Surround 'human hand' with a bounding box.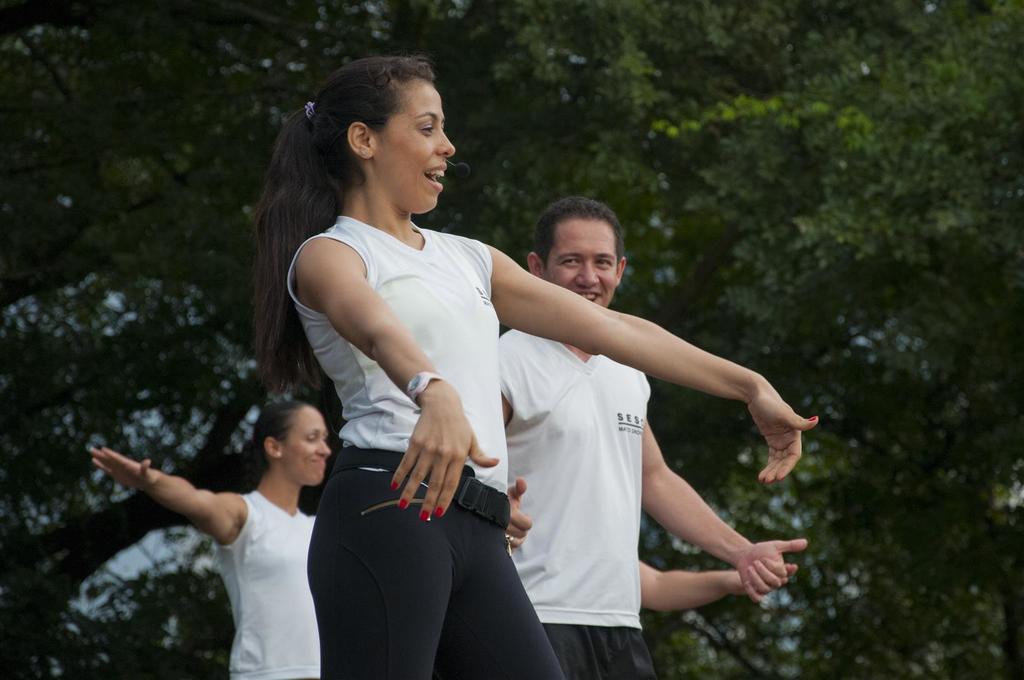
Rect(737, 537, 810, 603).
